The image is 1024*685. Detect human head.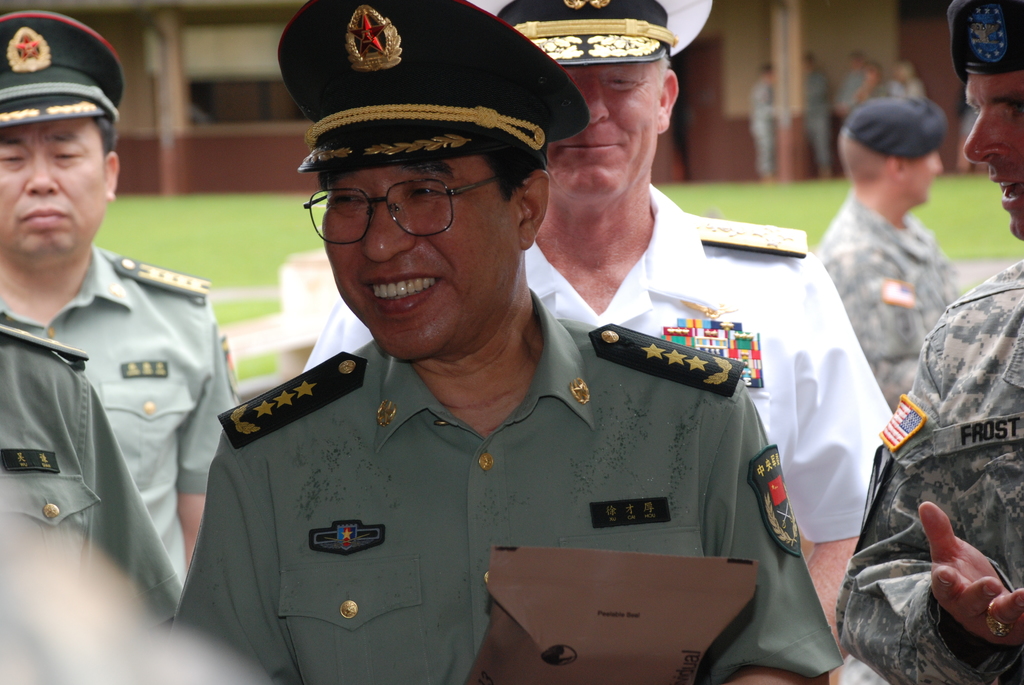
Detection: pyautogui.locateOnScreen(317, 0, 549, 359).
